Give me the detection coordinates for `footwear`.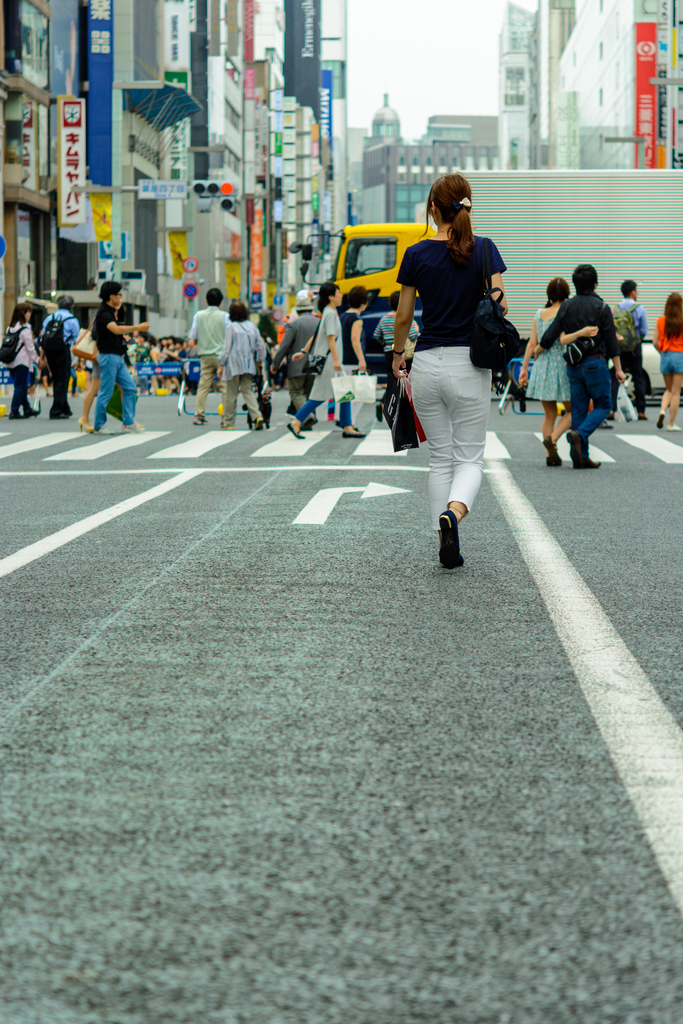
region(573, 458, 602, 470).
